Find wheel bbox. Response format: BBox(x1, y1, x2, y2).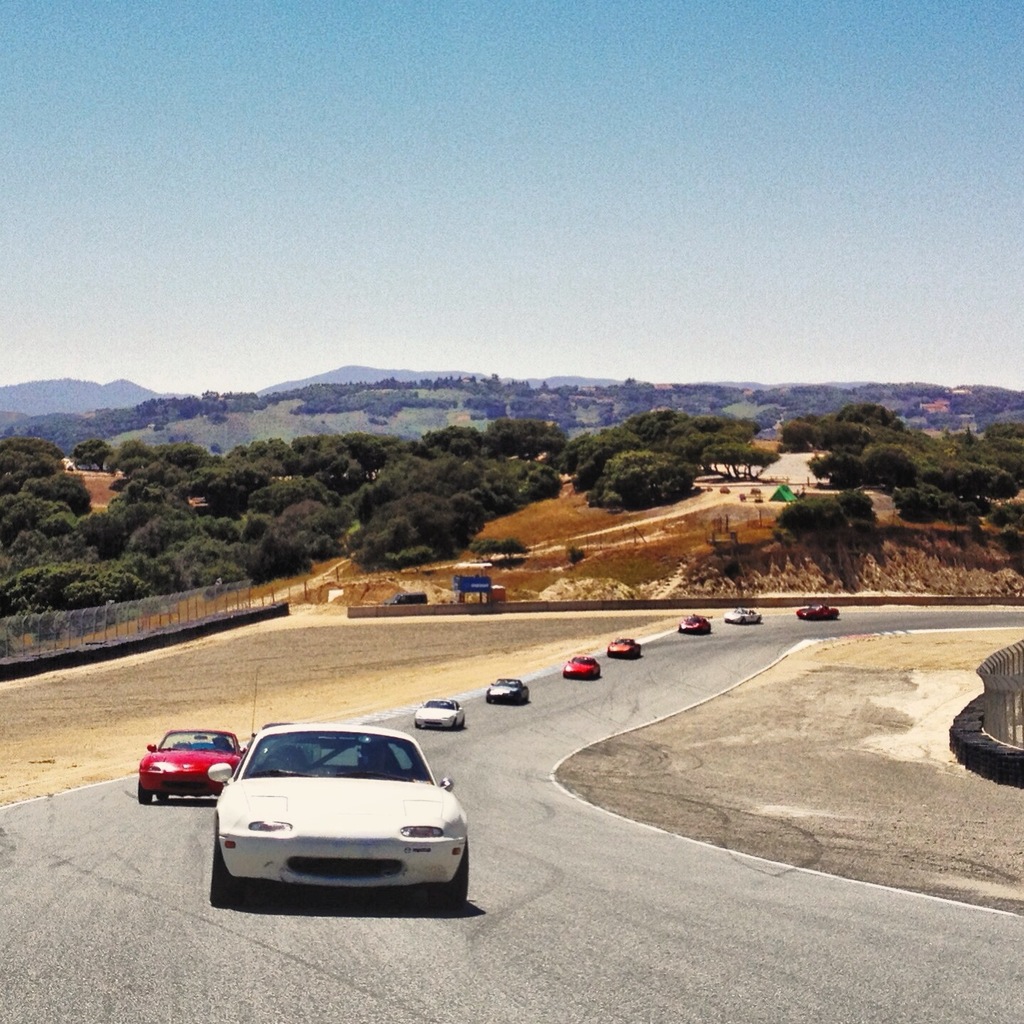
BBox(213, 848, 236, 911).
